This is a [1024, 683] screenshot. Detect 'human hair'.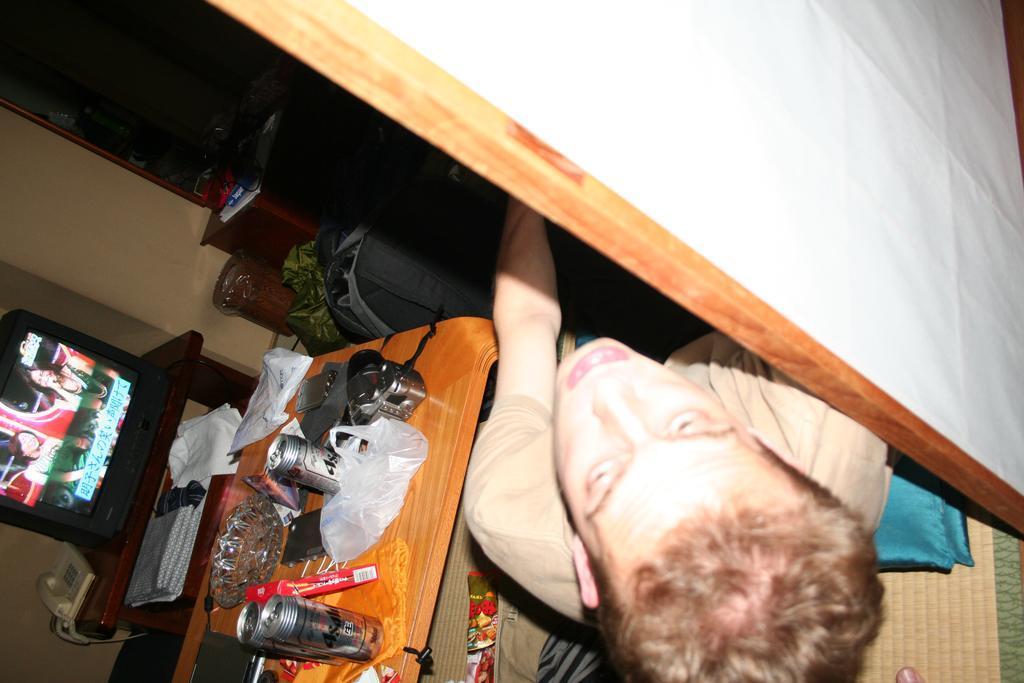
(18, 361, 63, 394).
